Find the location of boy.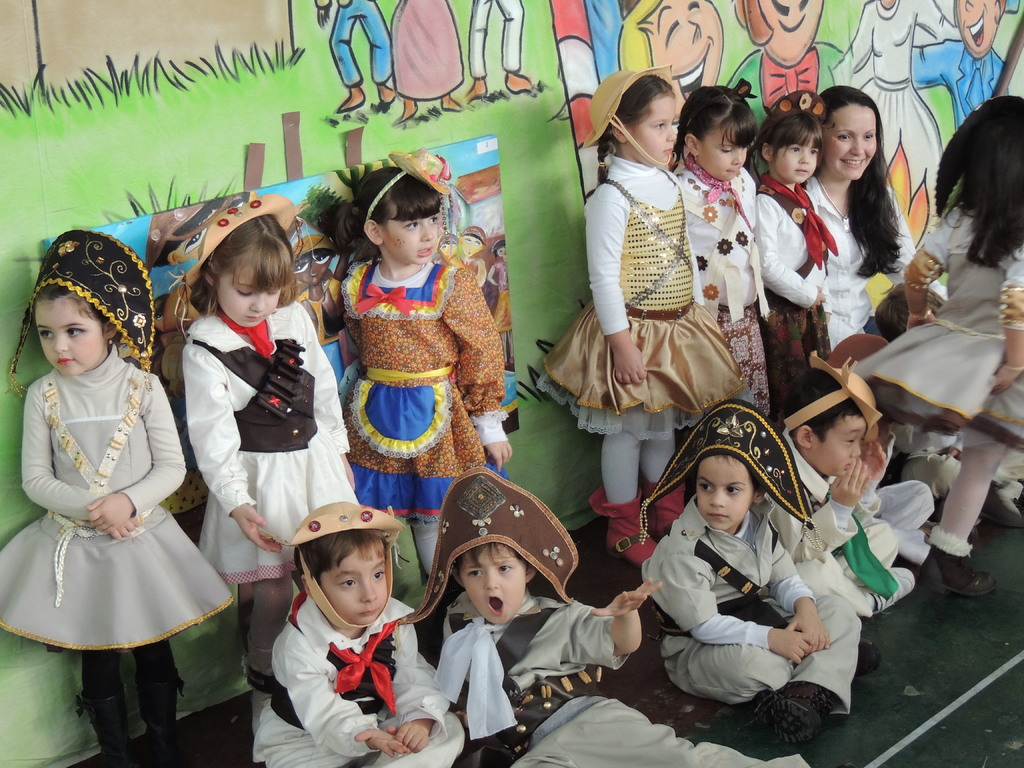
Location: 776:367:918:610.
